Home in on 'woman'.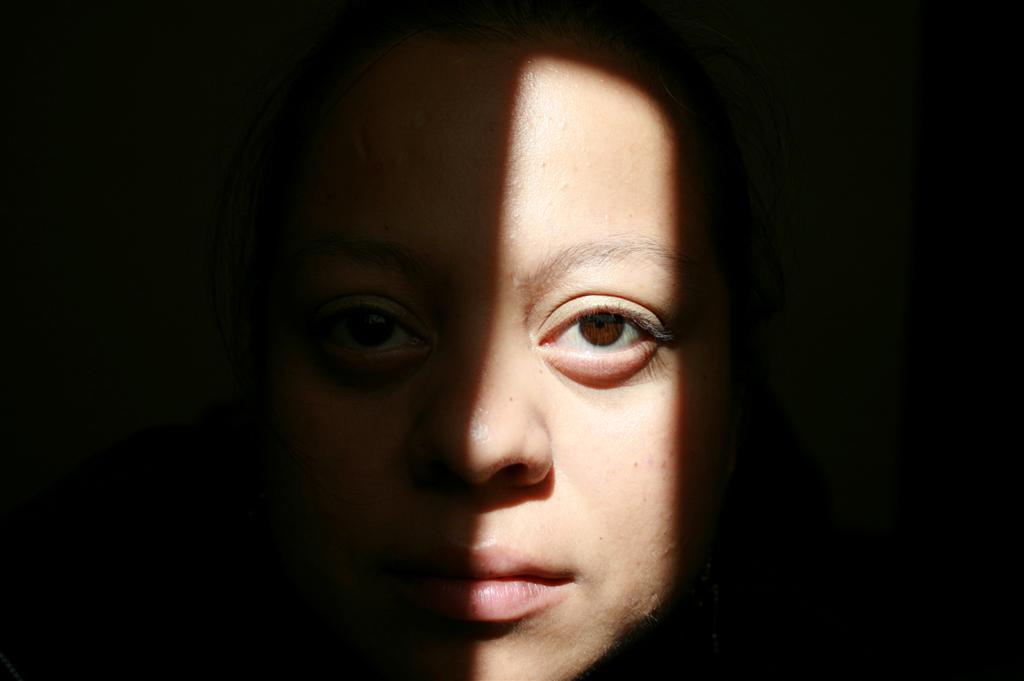
Homed in at 267 0 784 680.
